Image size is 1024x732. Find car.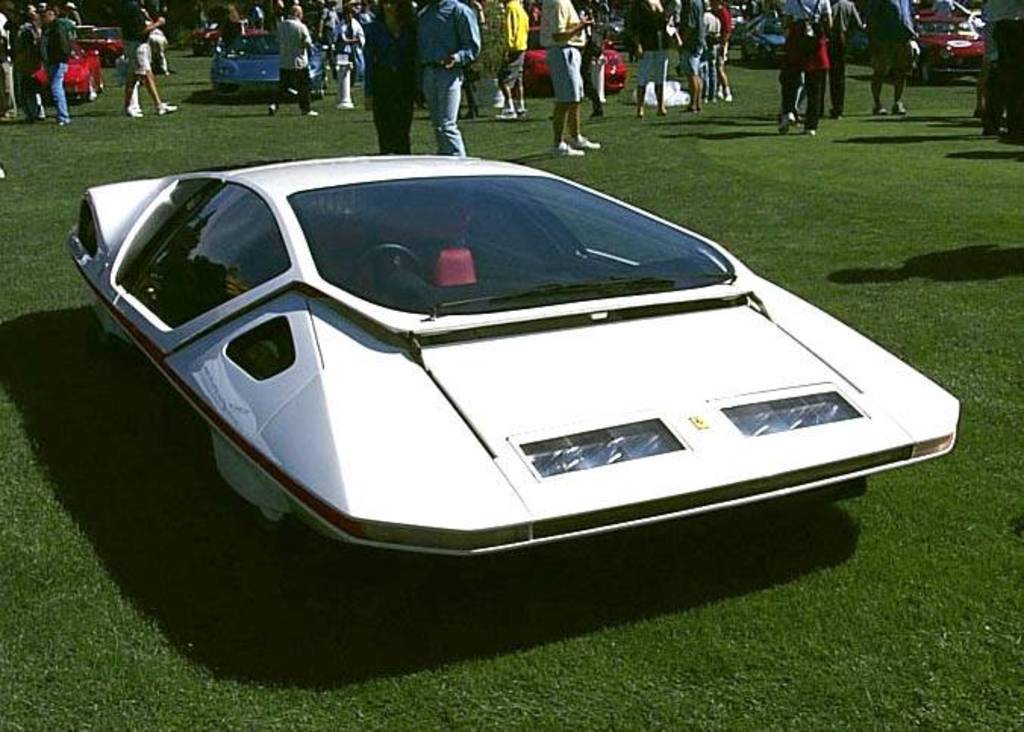
<box>188,24,267,55</box>.
